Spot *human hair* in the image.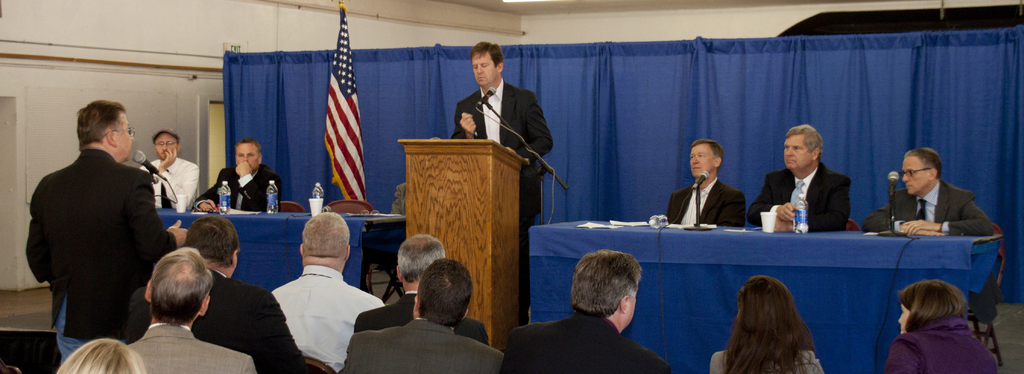
*human hair* found at 234, 137, 260, 155.
